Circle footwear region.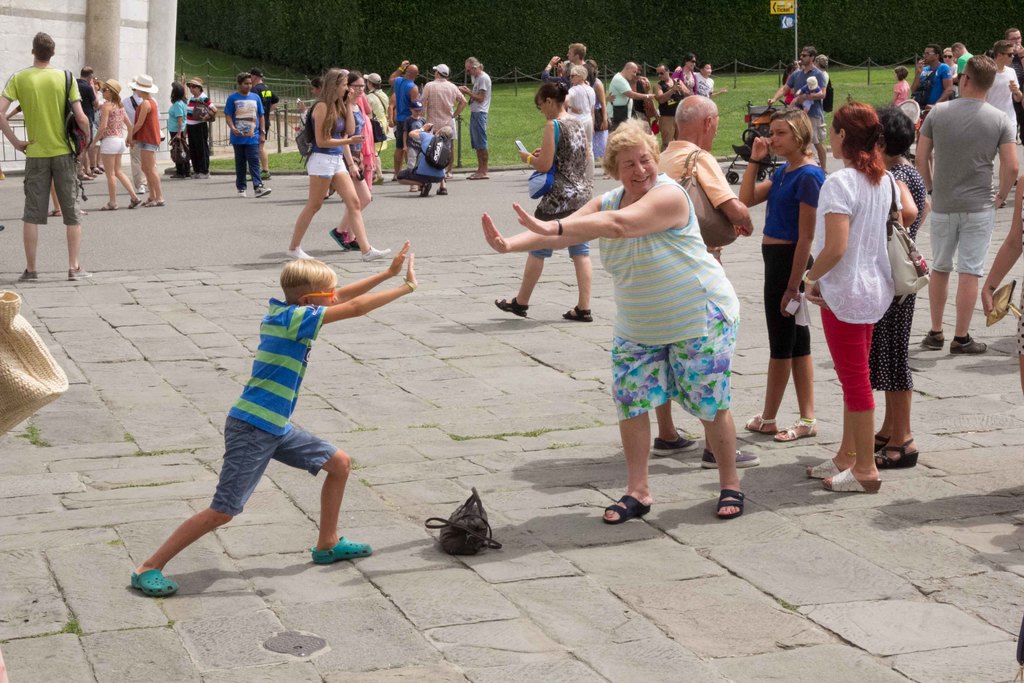
Region: locate(145, 195, 168, 210).
